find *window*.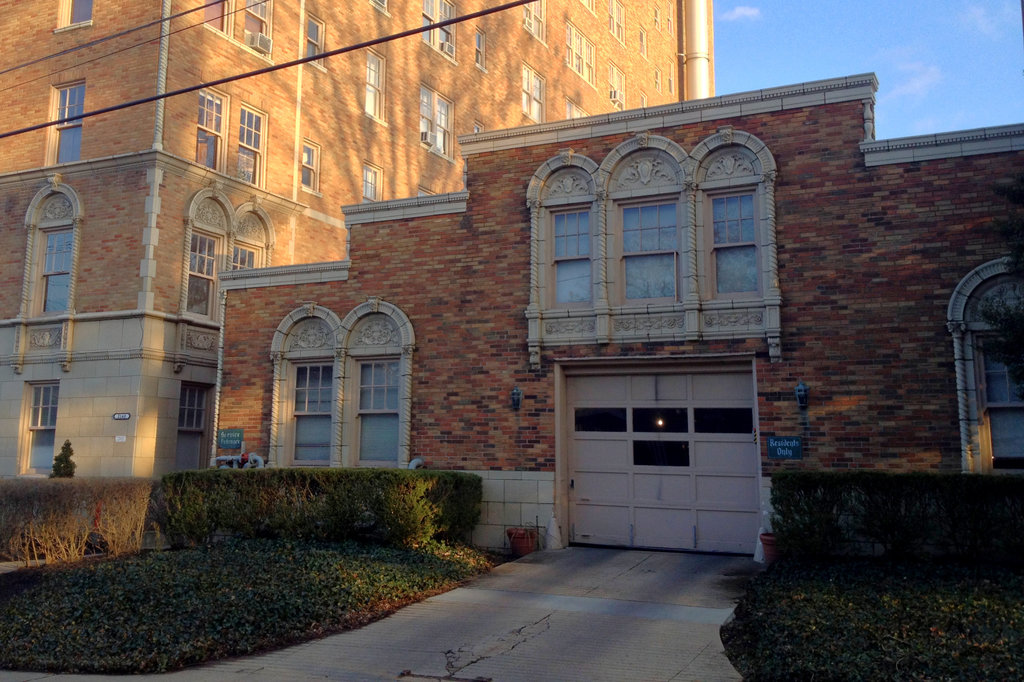
(654, 68, 662, 91).
